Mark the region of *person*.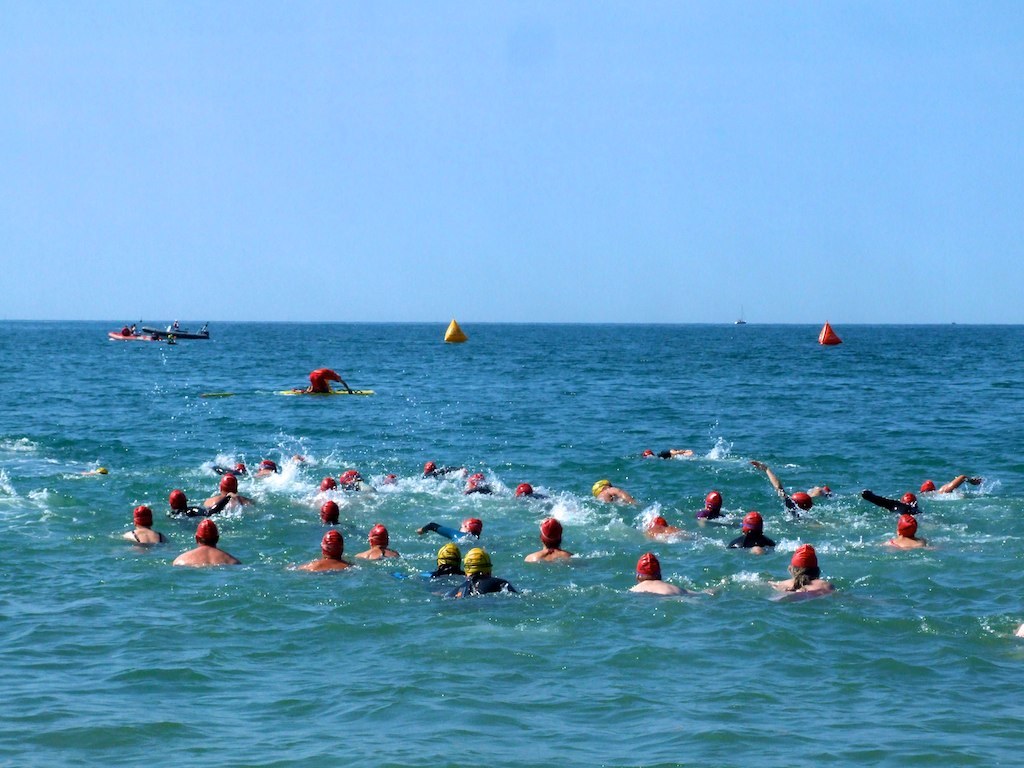
Region: x1=592 y1=475 x2=631 y2=505.
